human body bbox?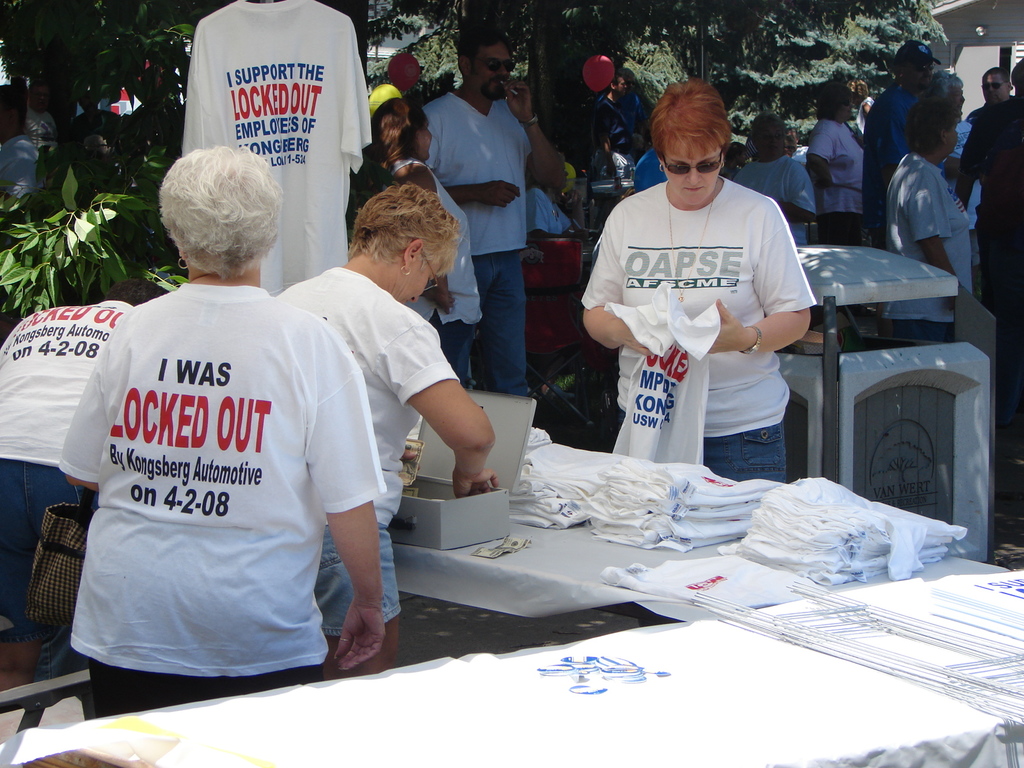
[587,115,831,499]
